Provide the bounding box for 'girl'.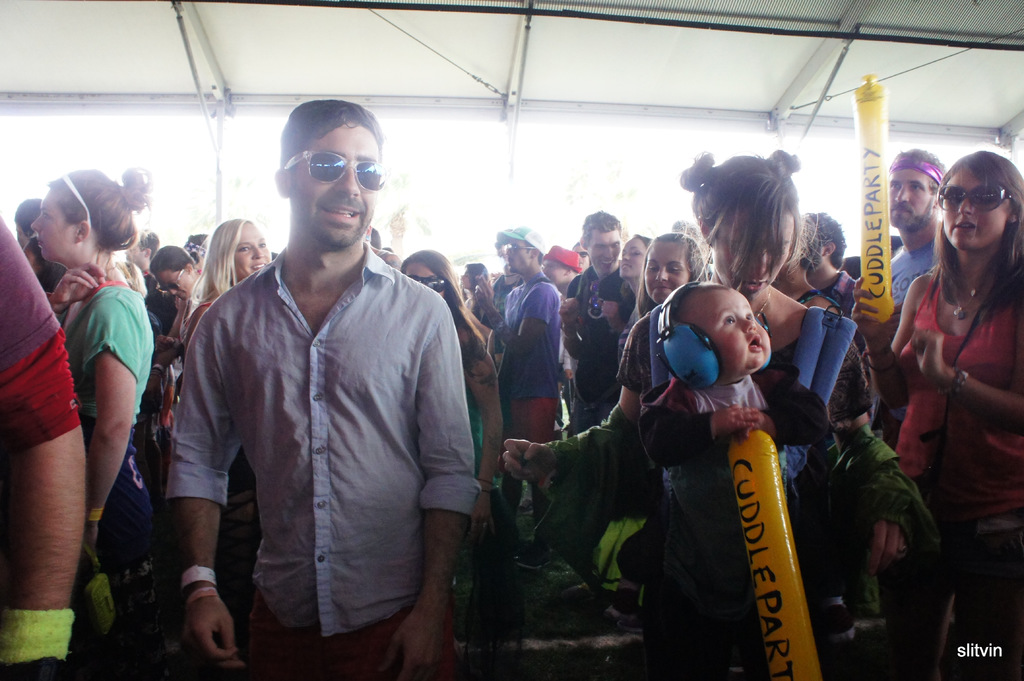
bbox=(29, 167, 148, 556).
